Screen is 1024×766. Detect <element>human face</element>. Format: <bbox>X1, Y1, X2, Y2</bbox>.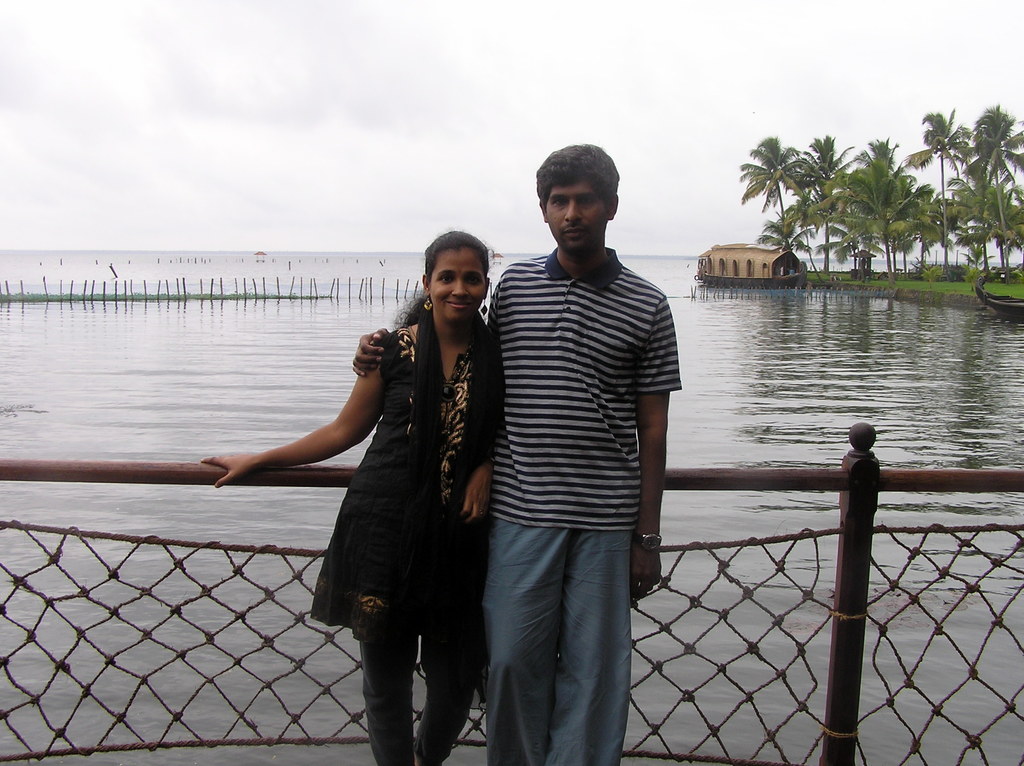
<bbox>546, 180, 609, 251</bbox>.
